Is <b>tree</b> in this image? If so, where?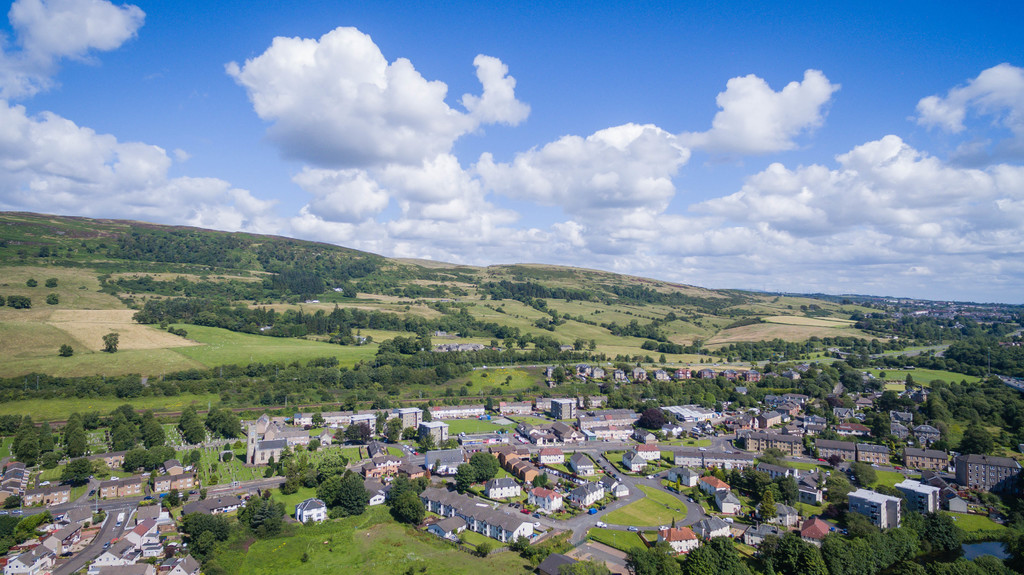
Yes, at <box>25,277,35,288</box>.
